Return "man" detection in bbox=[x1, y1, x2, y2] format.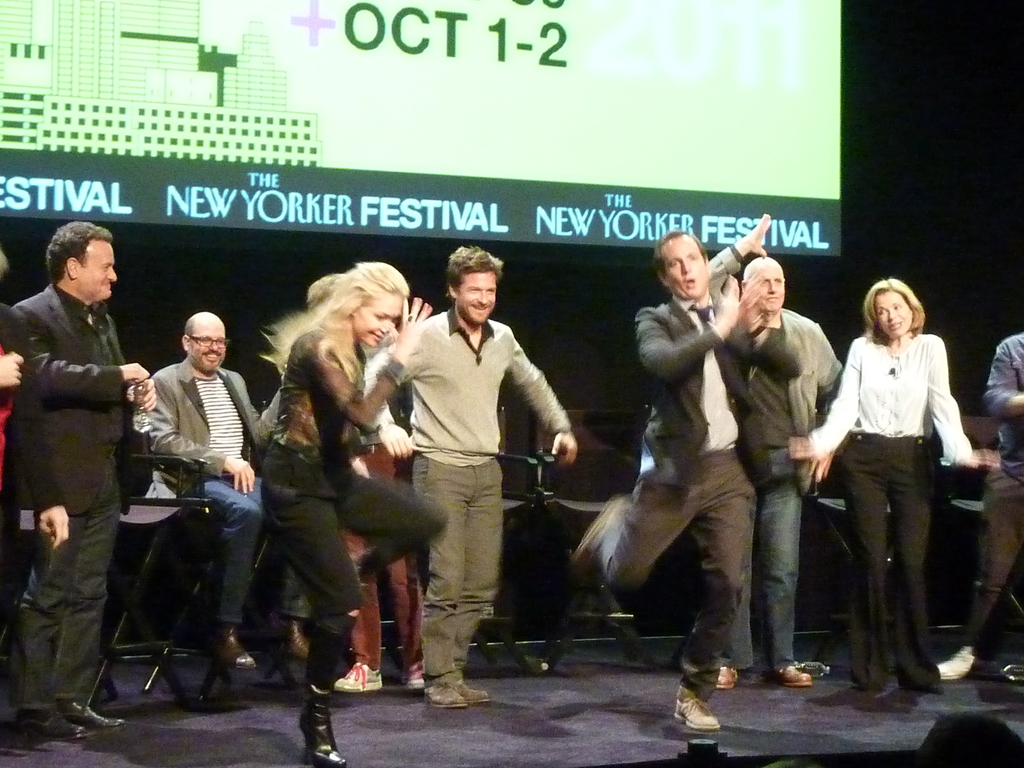
bbox=[0, 216, 156, 742].
